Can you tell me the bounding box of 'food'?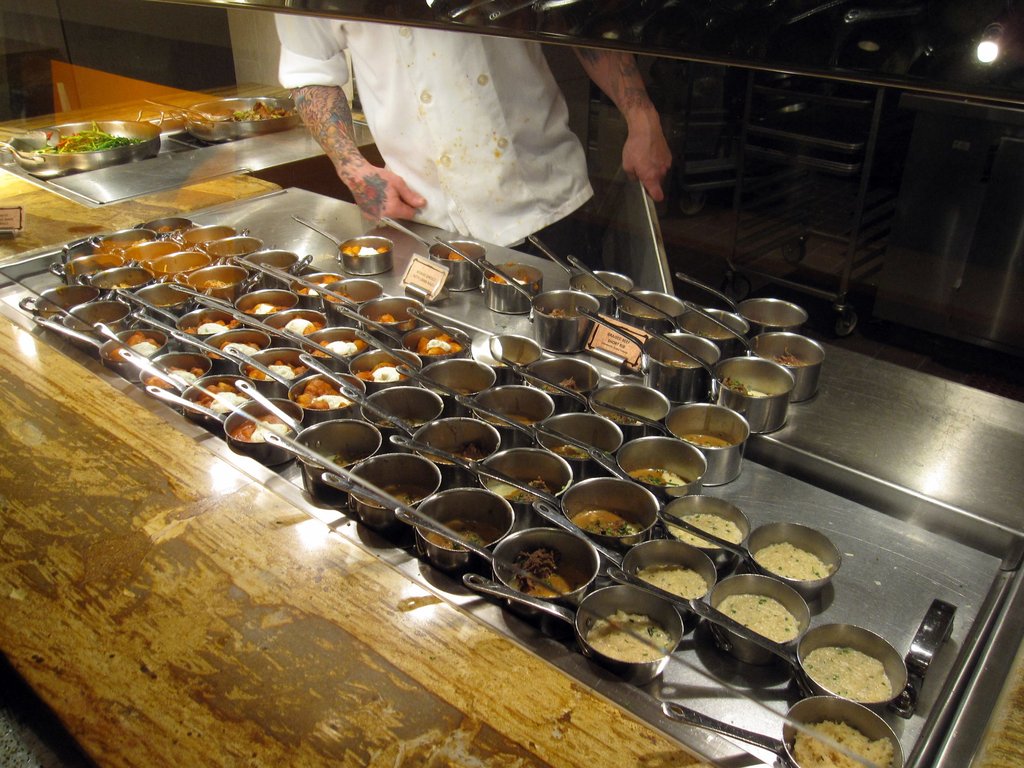
select_region(246, 358, 307, 383).
